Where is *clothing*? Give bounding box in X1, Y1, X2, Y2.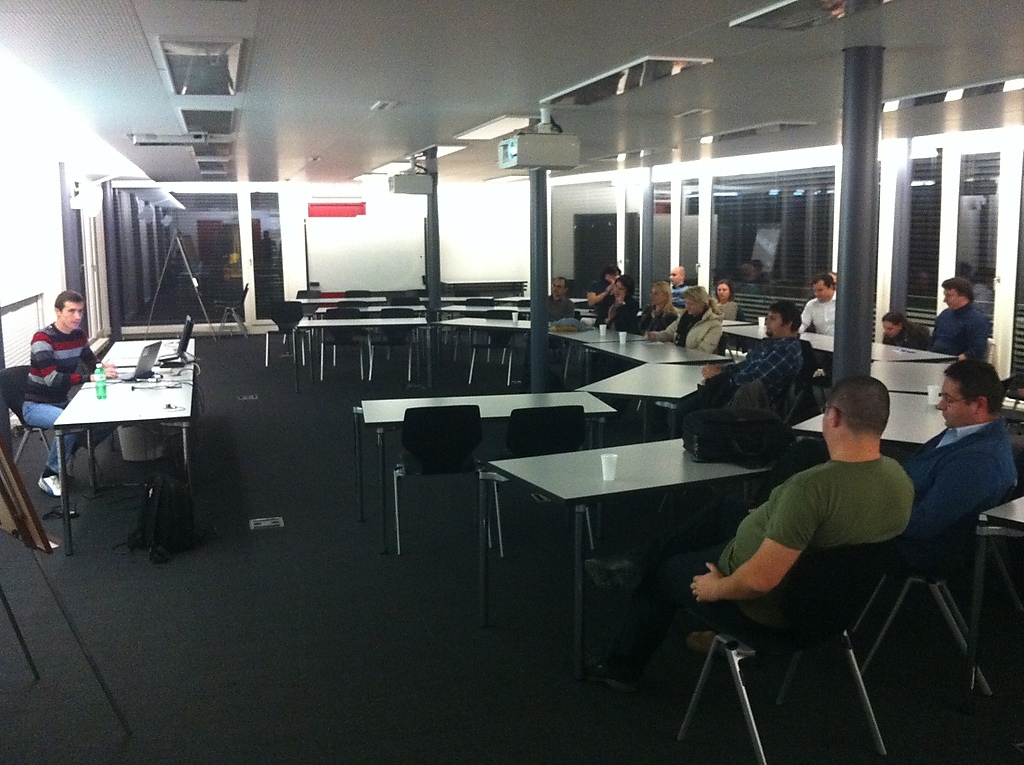
715, 293, 738, 323.
